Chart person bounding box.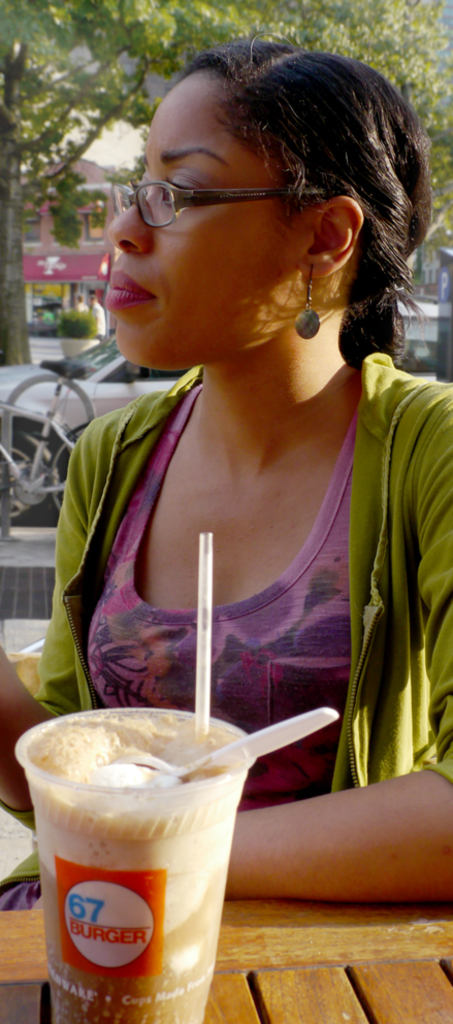
Charted: pyautogui.locateOnScreen(0, 36, 452, 899).
